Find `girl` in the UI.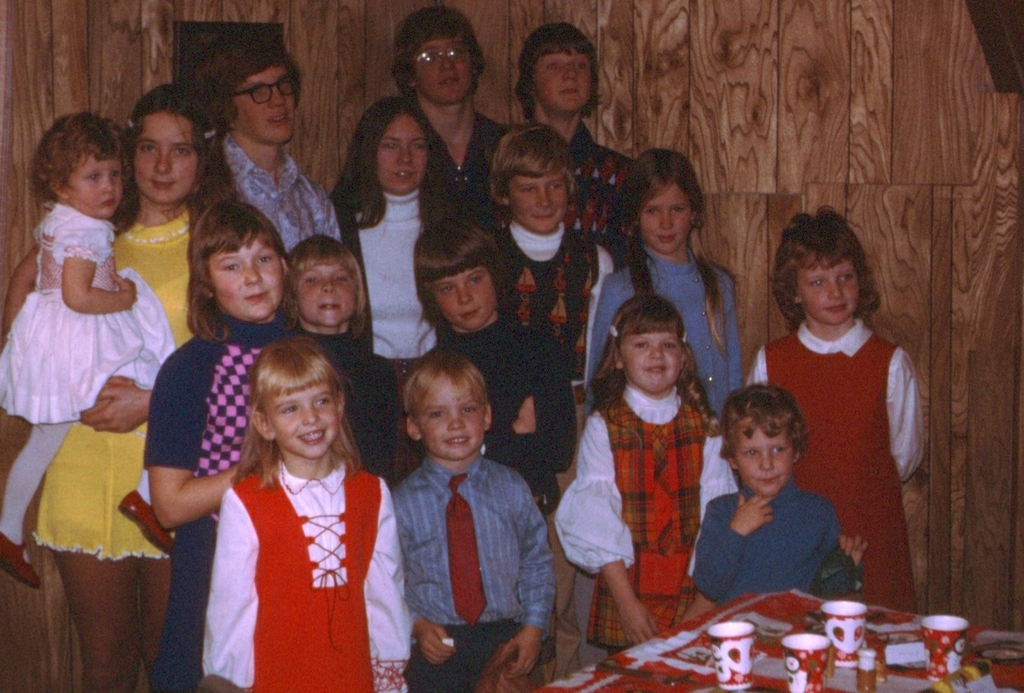
UI element at locate(329, 94, 467, 381).
